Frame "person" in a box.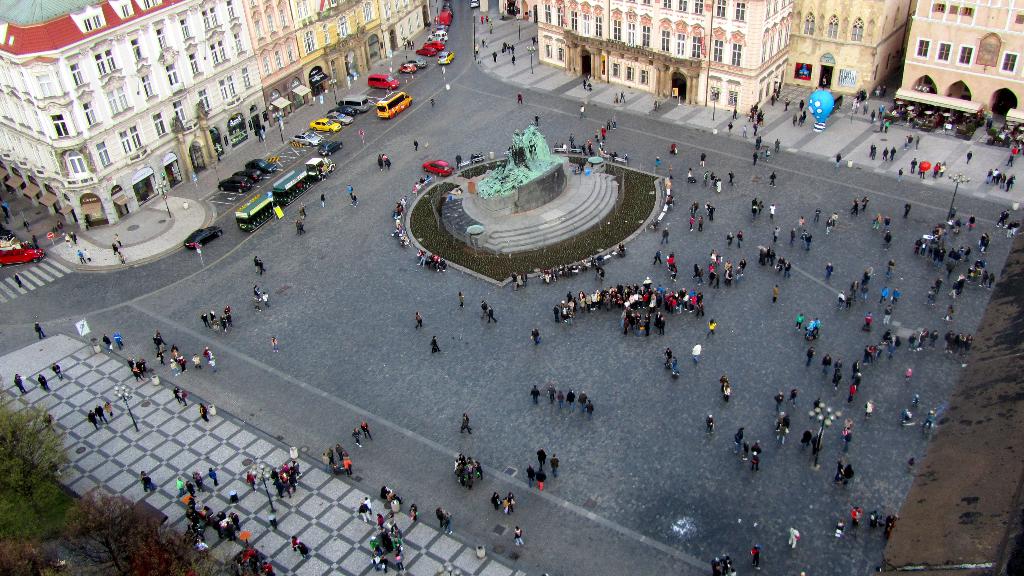
x1=224, y1=313, x2=229, y2=330.
